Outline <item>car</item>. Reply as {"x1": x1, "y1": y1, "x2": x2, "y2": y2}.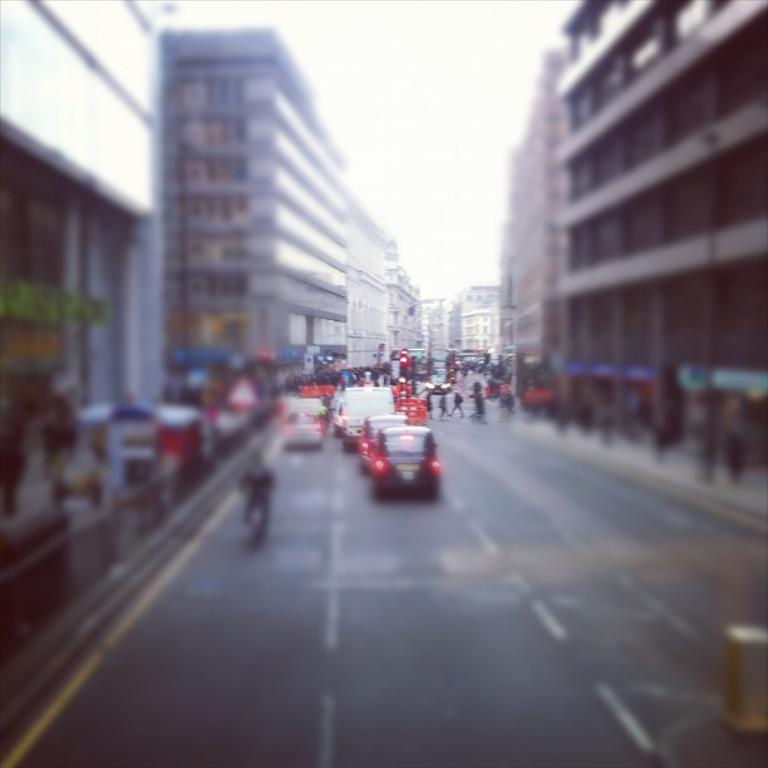
{"x1": 284, "y1": 398, "x2": 328, "y2": 454}.
